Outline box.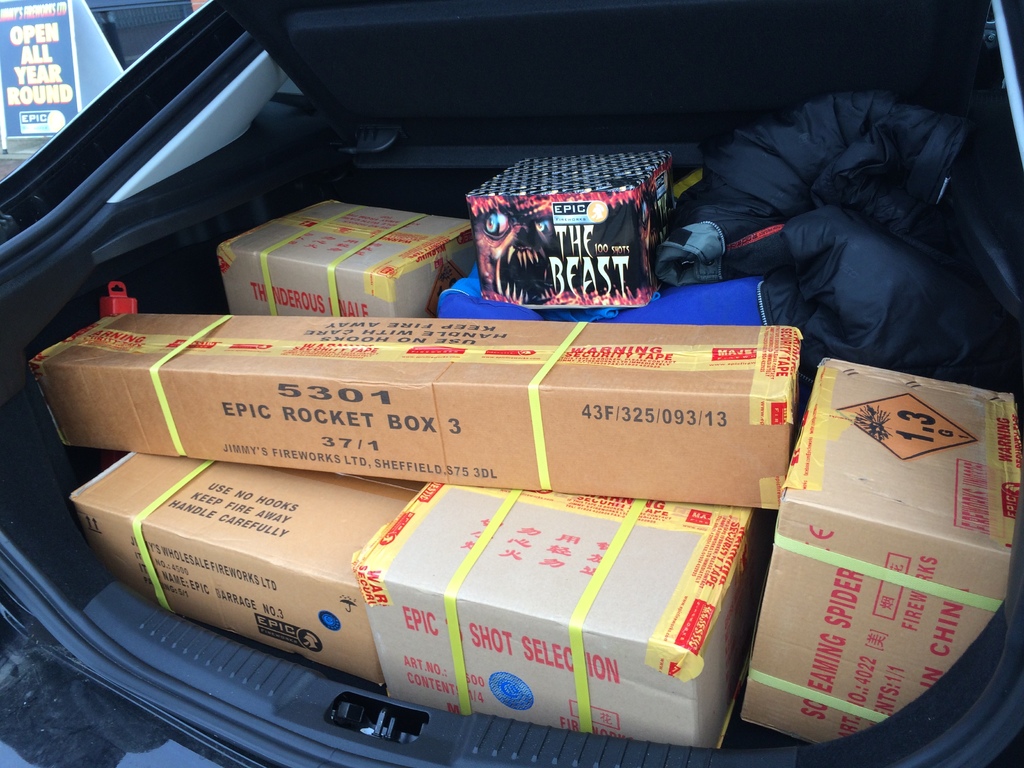
Outline: bbox=(228, 191, 476, 317).
